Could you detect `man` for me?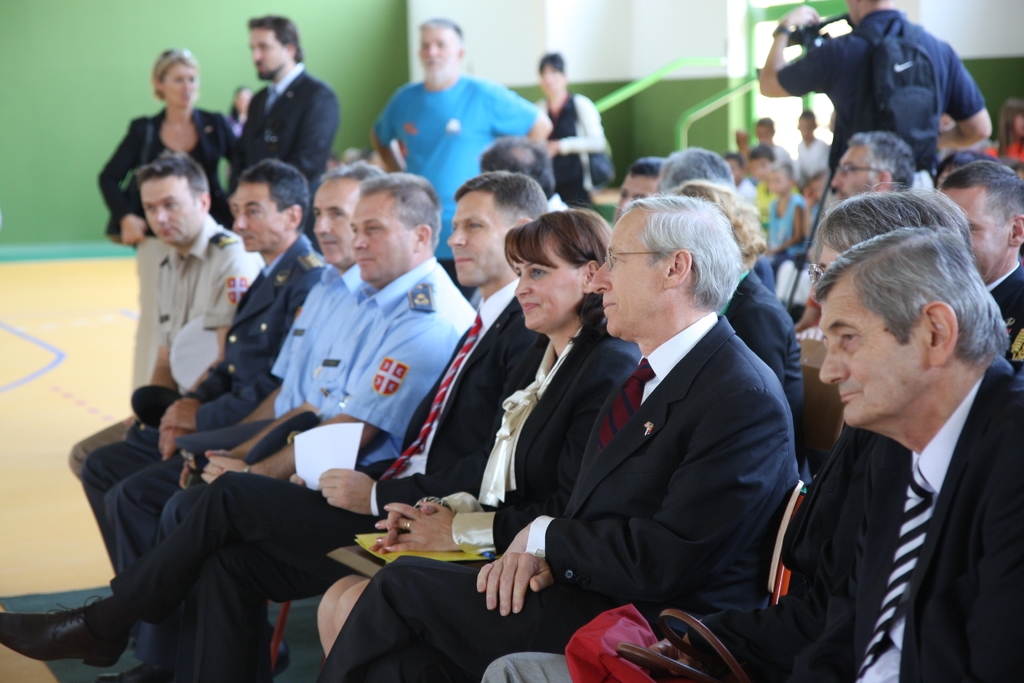
Detection result: detection(81, 156, 325, 584).
